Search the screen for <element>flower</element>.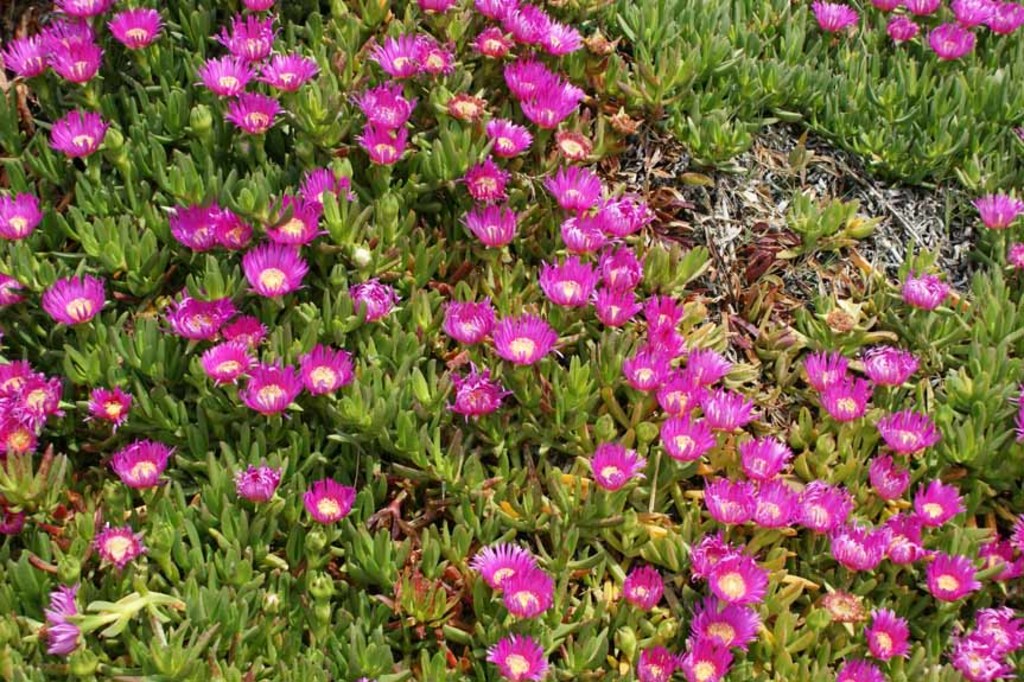
Found at l=840, t=648, r=885, b=681.
